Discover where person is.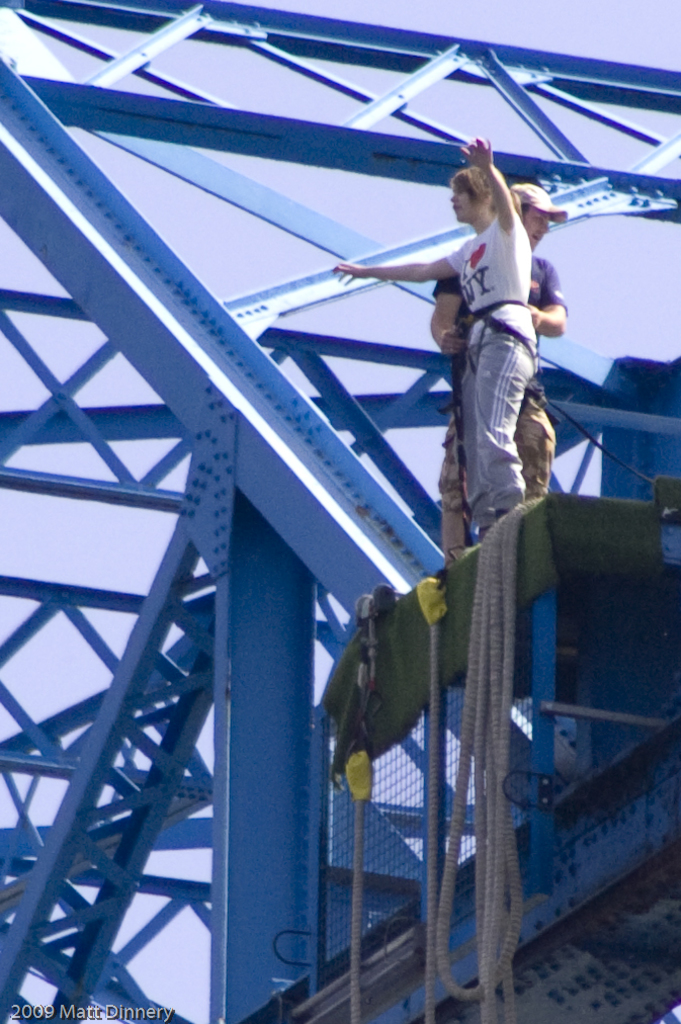
Discovered at (427,186,567,558).
